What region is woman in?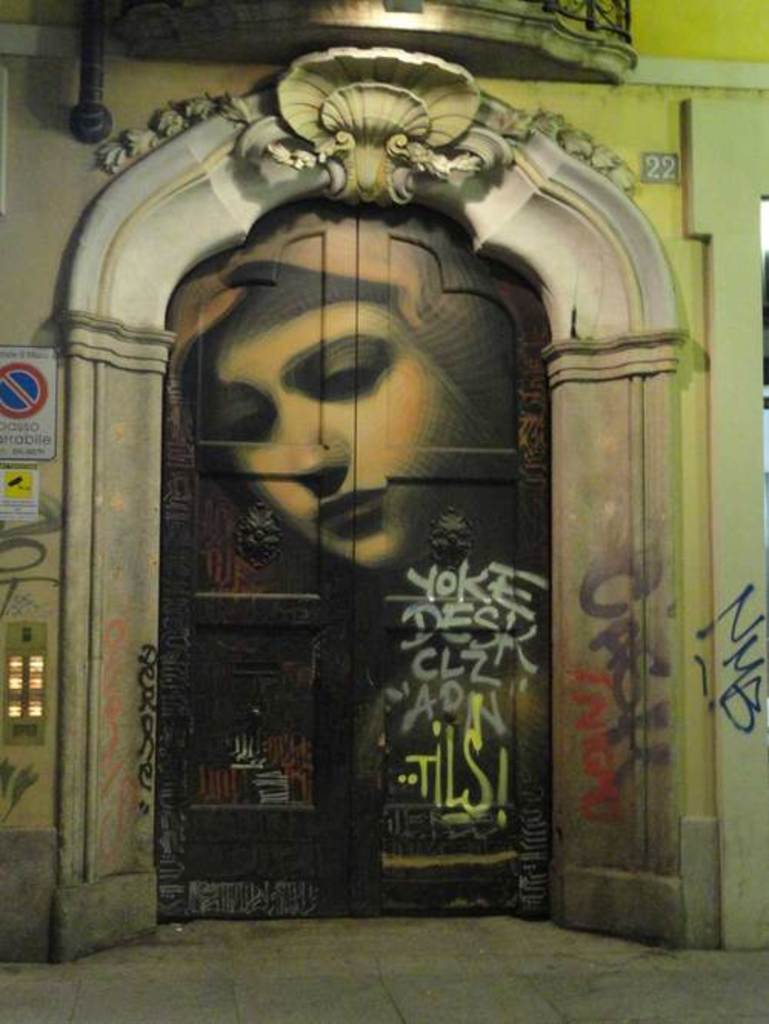
168, 195, 558, 686.
